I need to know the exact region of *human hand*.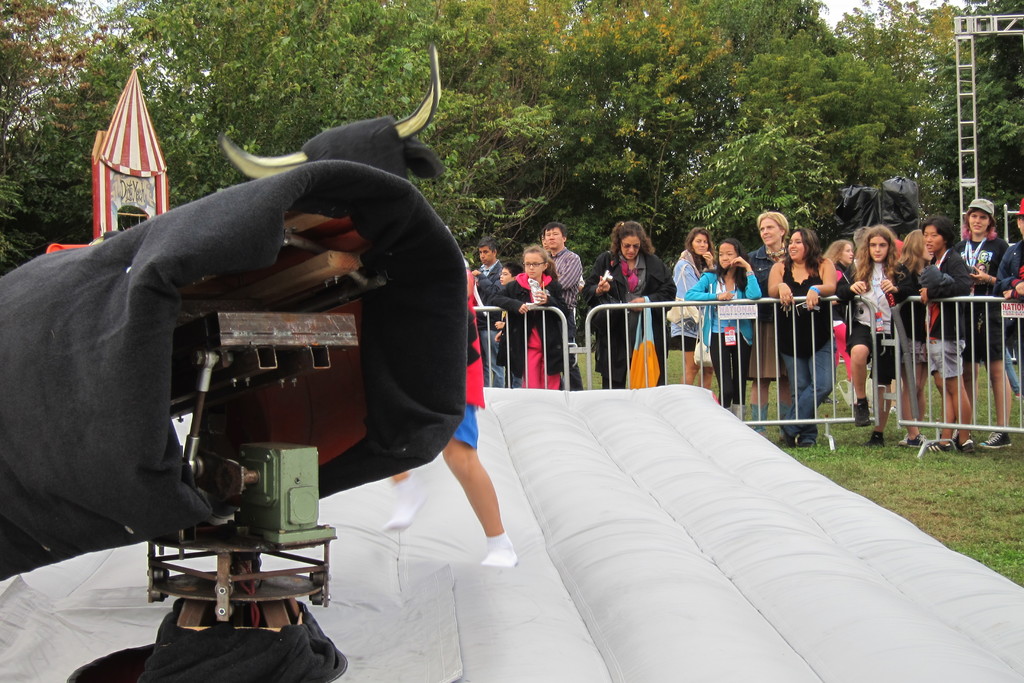
Region: 493 331 504 344.
